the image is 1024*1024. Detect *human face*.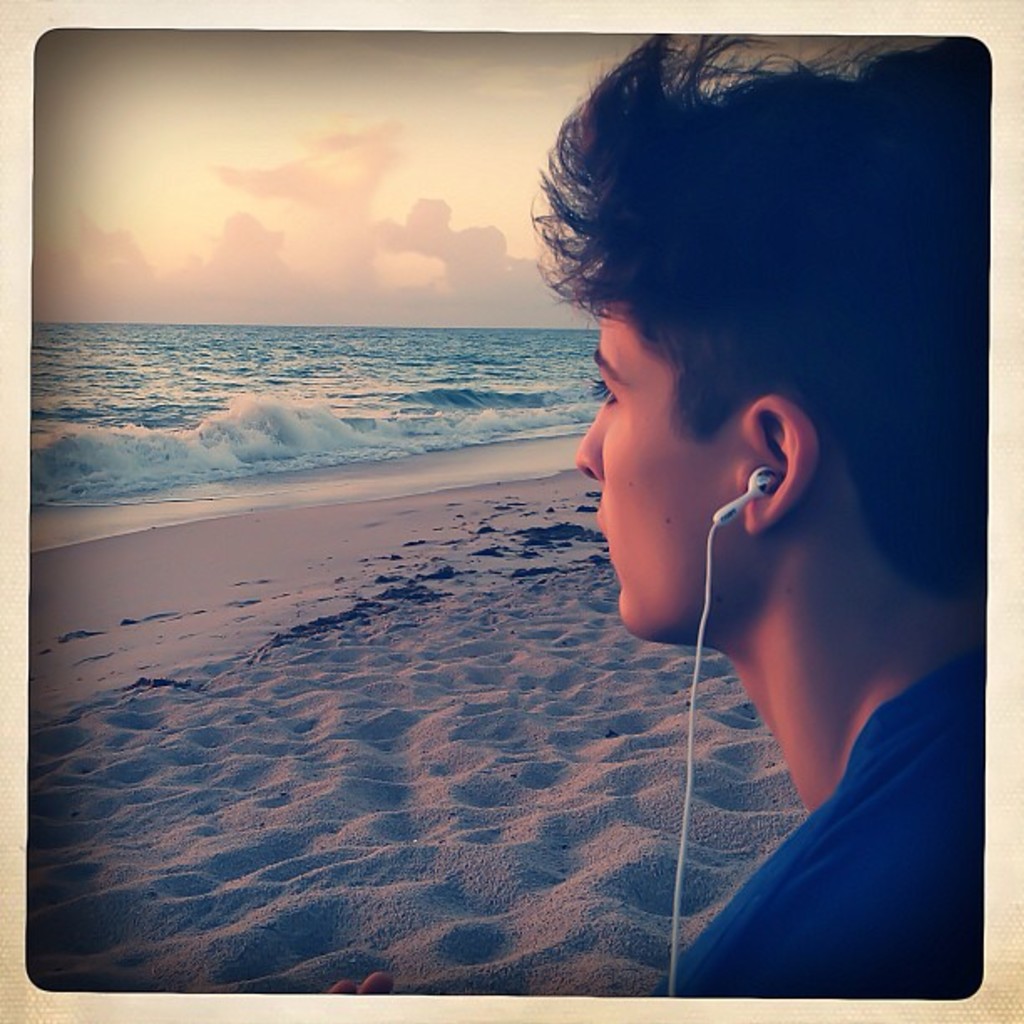
Detection: region(574, 301, 750, 641).
